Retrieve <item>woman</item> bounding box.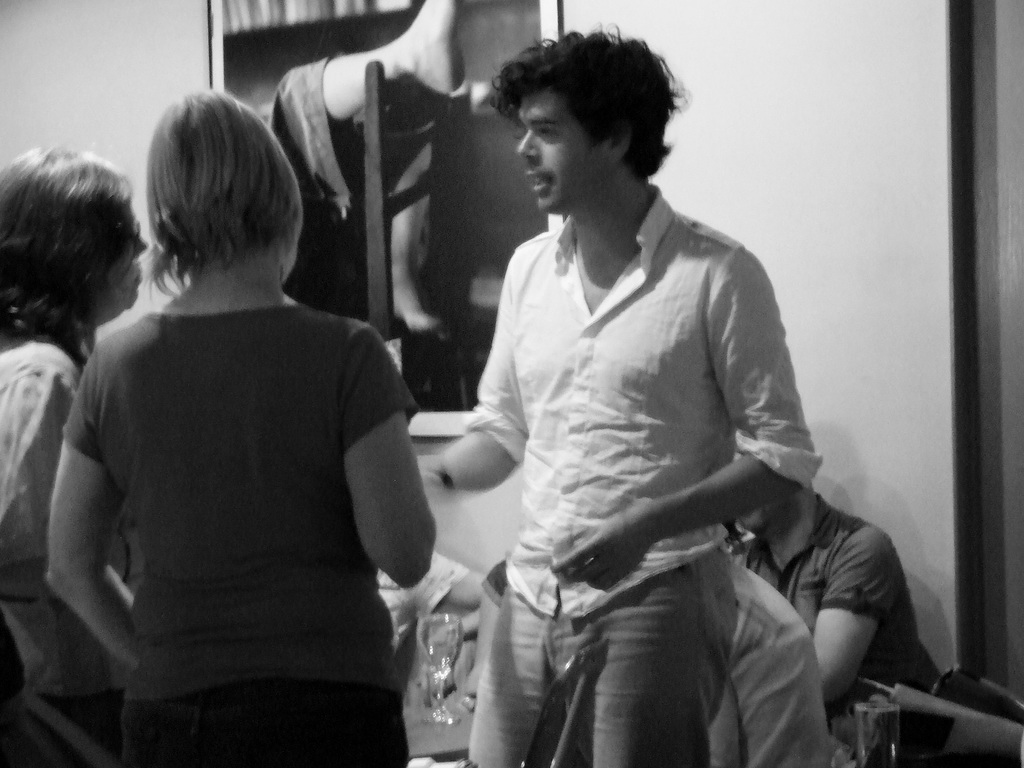
Bounding box: {"x1": 42, "y1": 69, "x2": 451, "y2": 767}.
